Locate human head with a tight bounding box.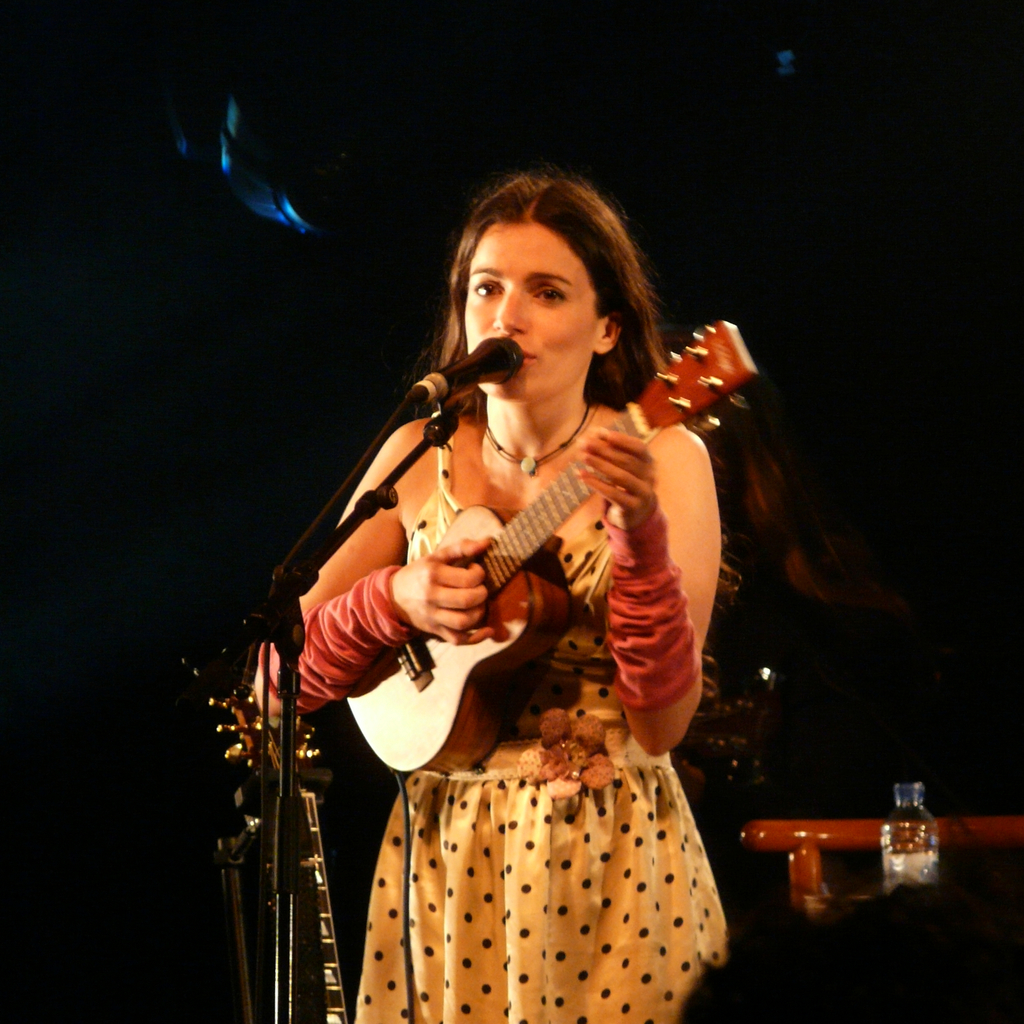
(422, 183, 657, 445).
